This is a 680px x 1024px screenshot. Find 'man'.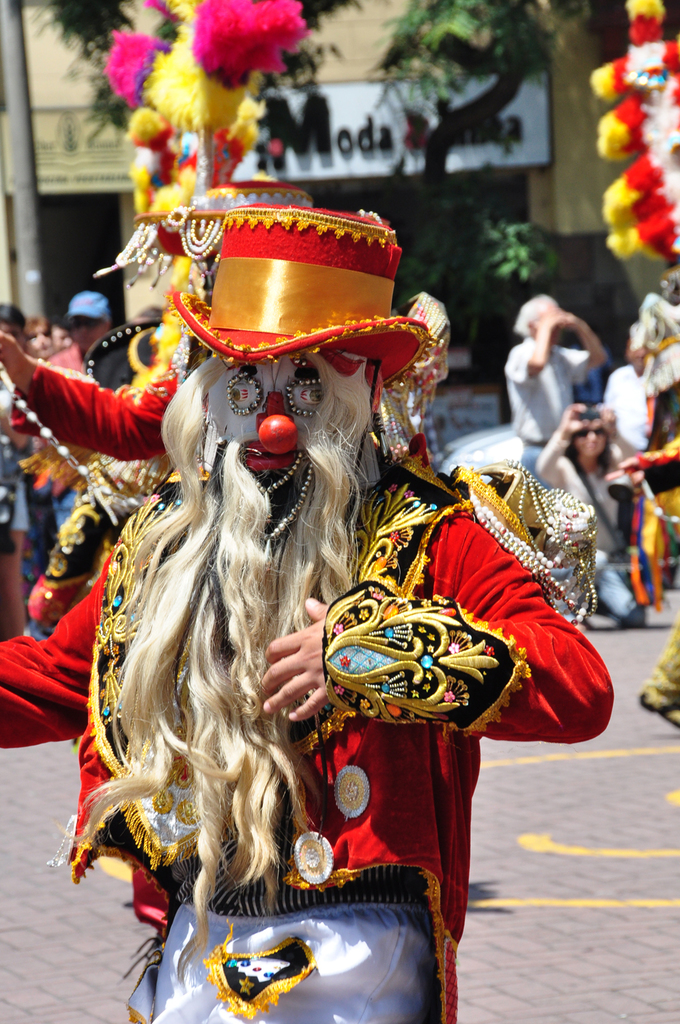
Bounding box: 499/293/609/481.
